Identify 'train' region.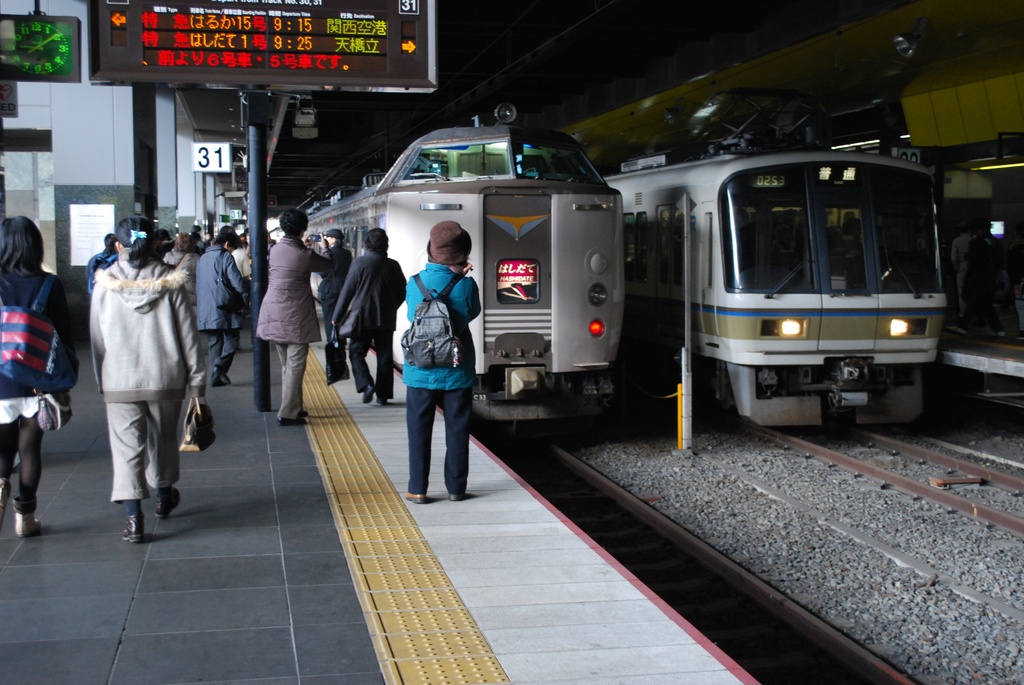
Region: 606, 88, 945, 431.
